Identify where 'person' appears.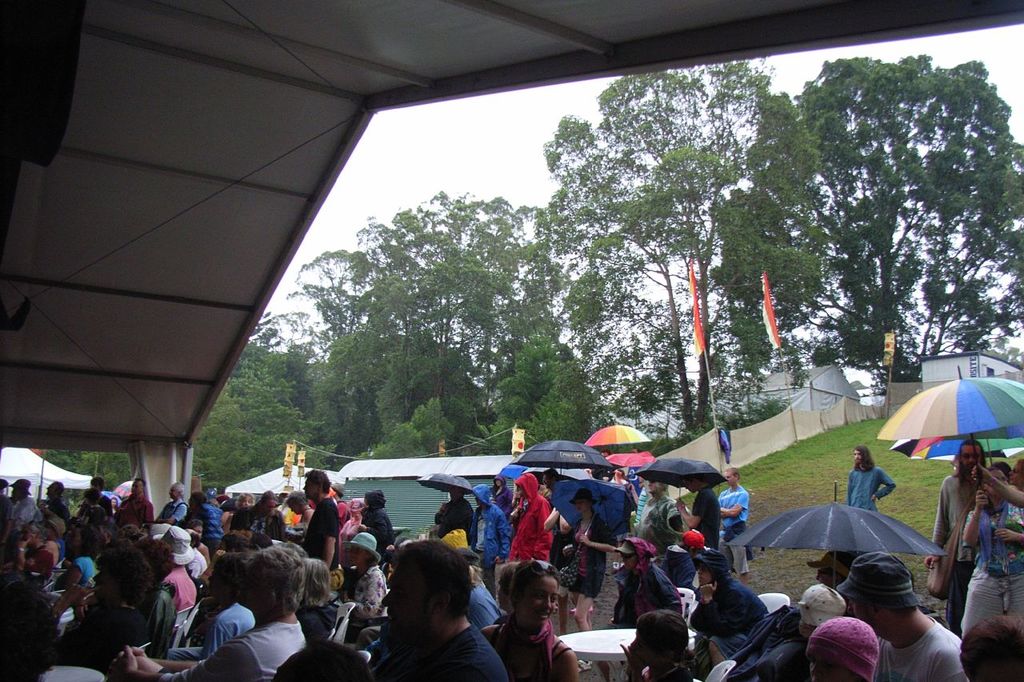
Appears at BBox(301, 470, 339, 571).
